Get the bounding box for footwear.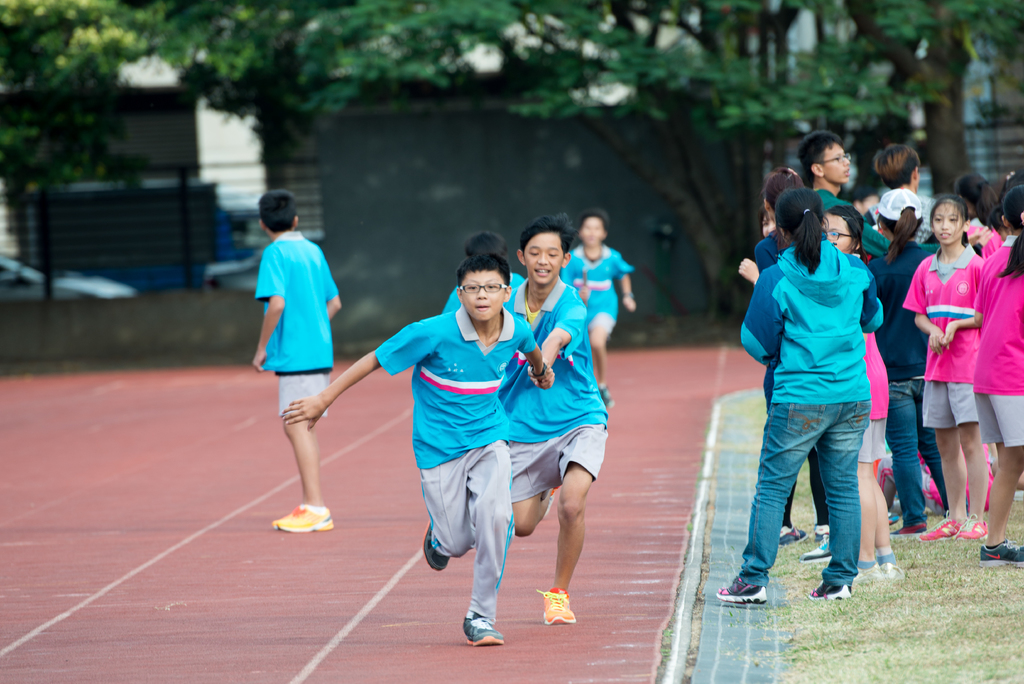
{"left": 801, "top": 535, "right": 833, "bottom": 559}.
